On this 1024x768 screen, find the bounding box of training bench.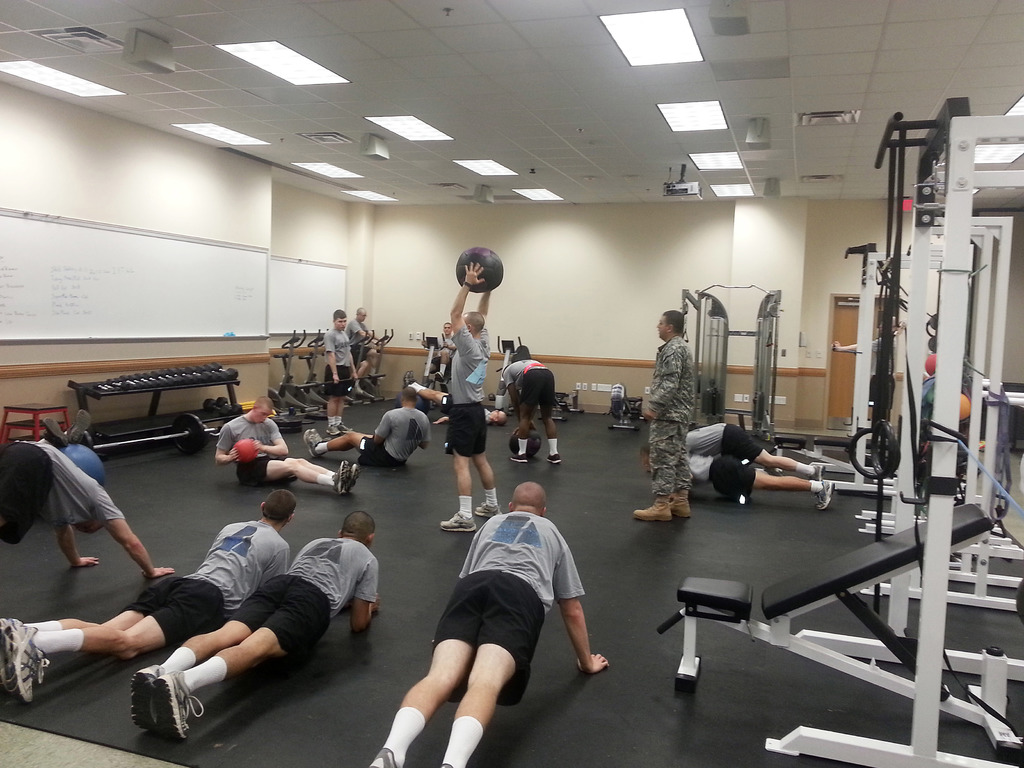
Bounding box: 659:504:1023:755.
